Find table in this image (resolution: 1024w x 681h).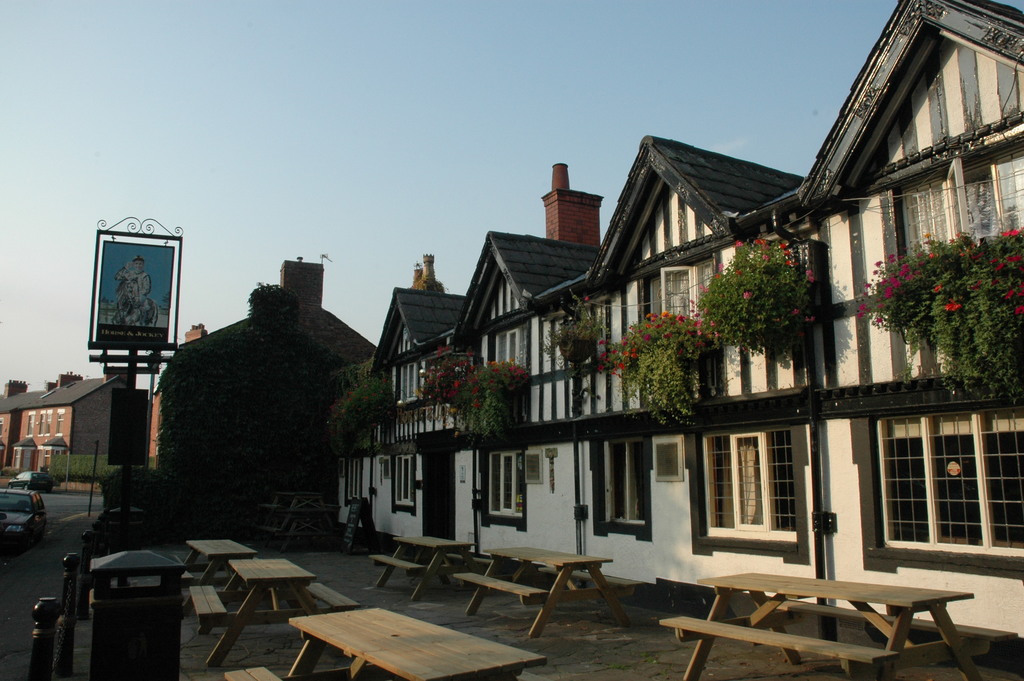
pyautogui.locateOnScreen(683, 577, 983, 680).
